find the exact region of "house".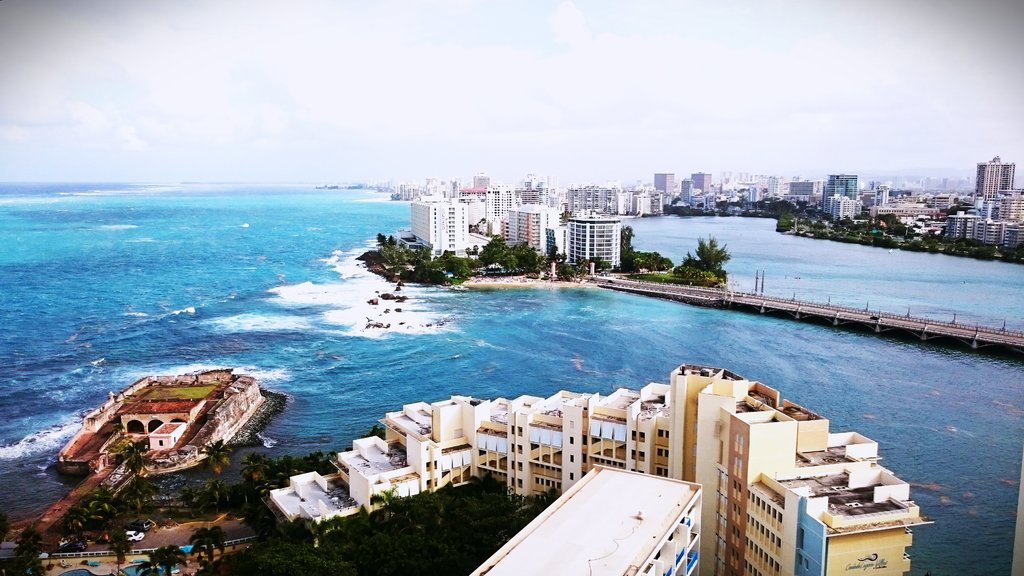
Exact region: [419, 202, 464, 268].
